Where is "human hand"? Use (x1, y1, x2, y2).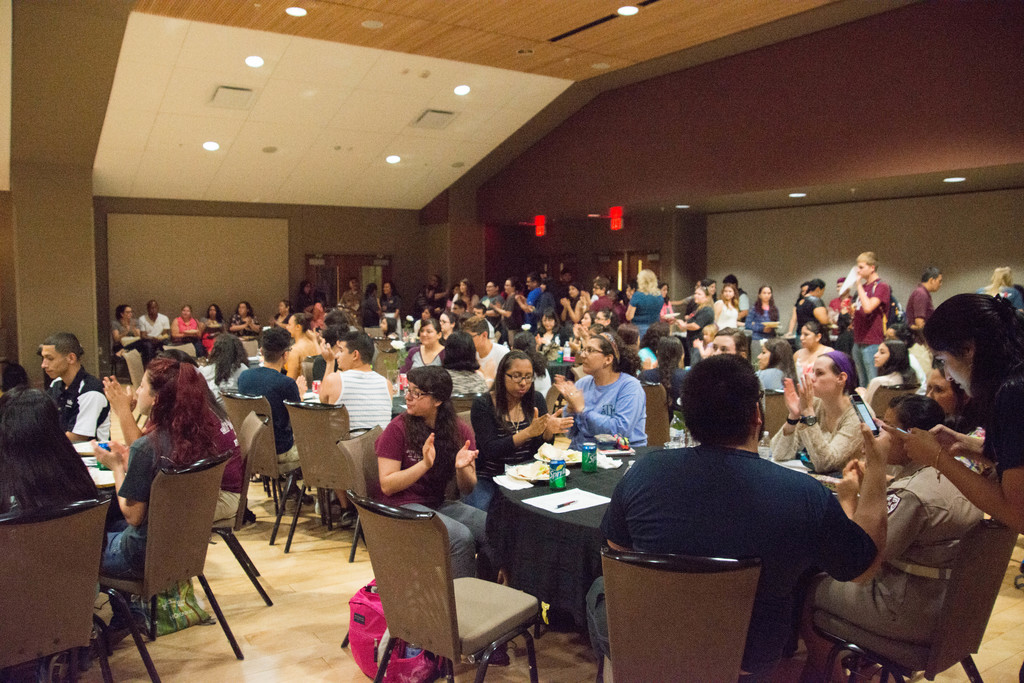
(109, 436, 129, 471).
